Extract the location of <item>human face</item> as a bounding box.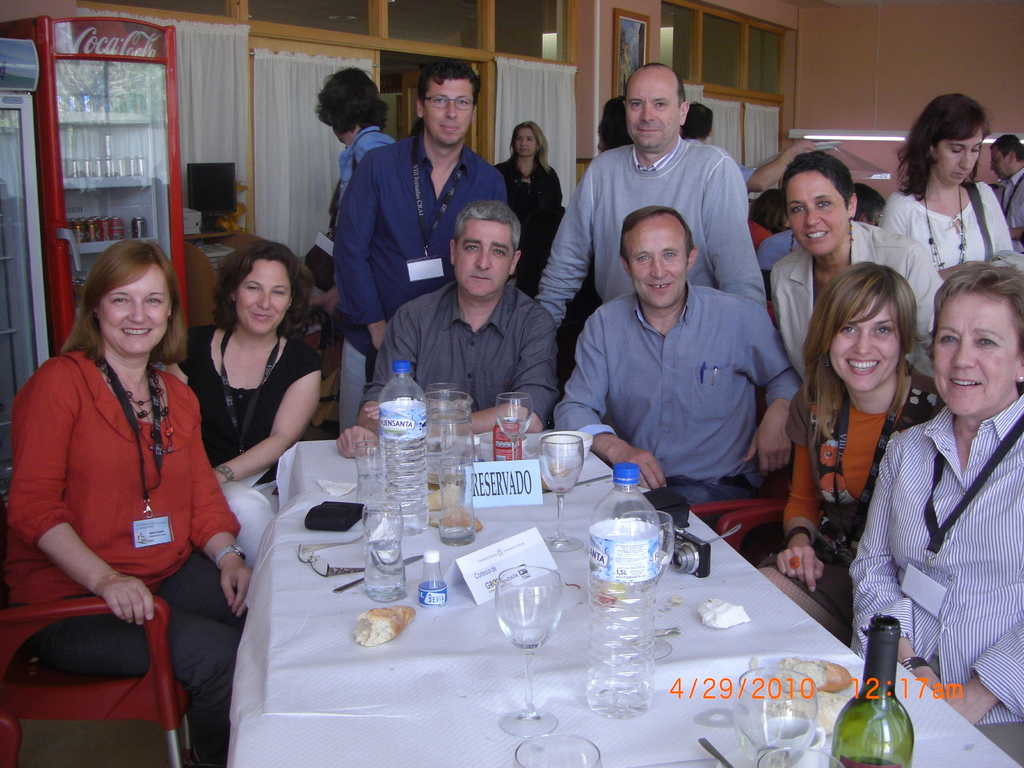
628, 220, 689, 307.
